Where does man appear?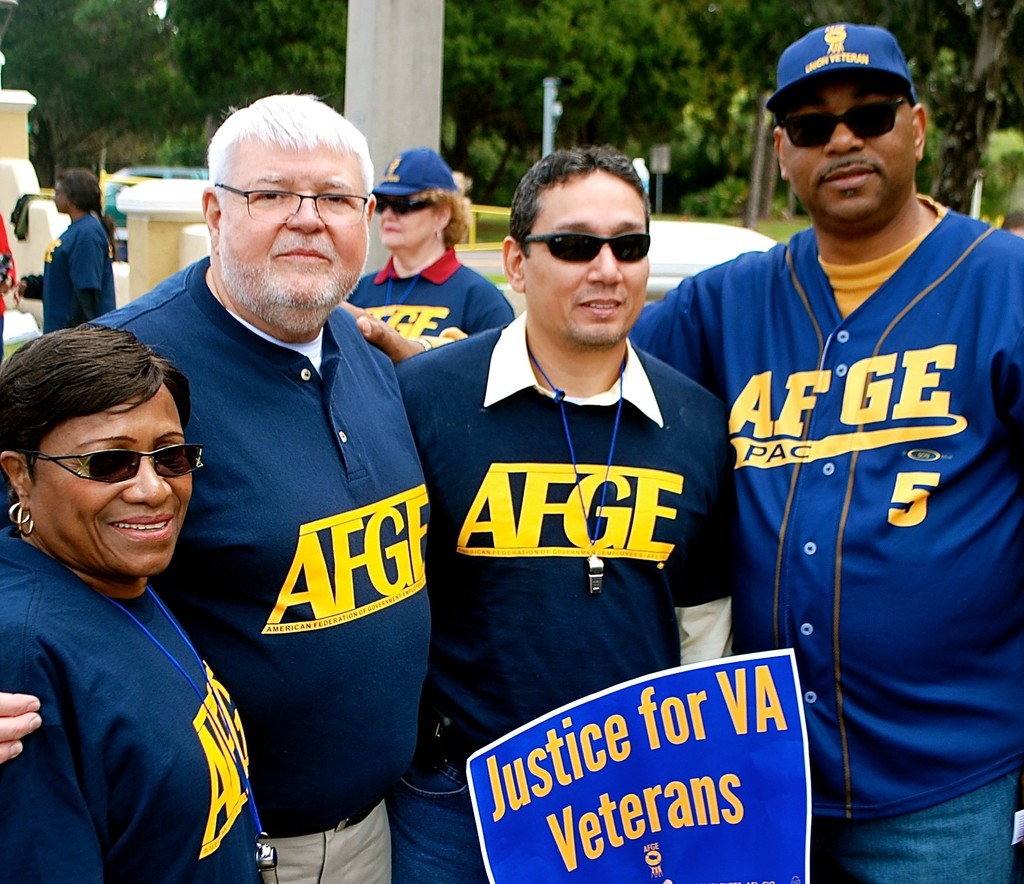
Appears at (0,88,419,883).
